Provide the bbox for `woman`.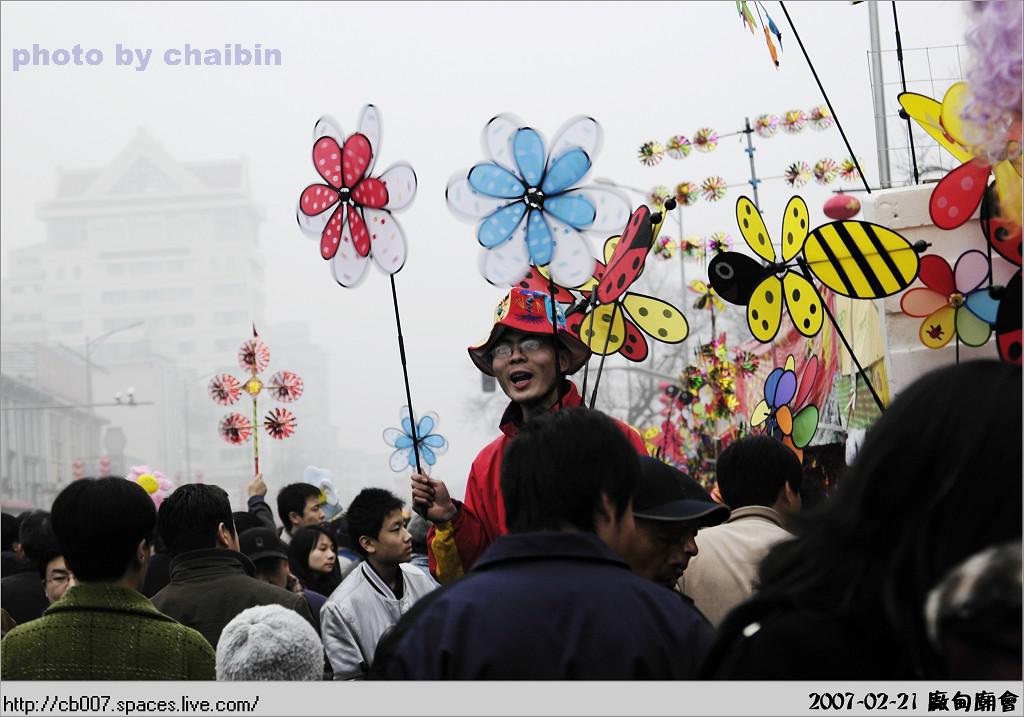
l=734, t=340, r=1010, b=699.
